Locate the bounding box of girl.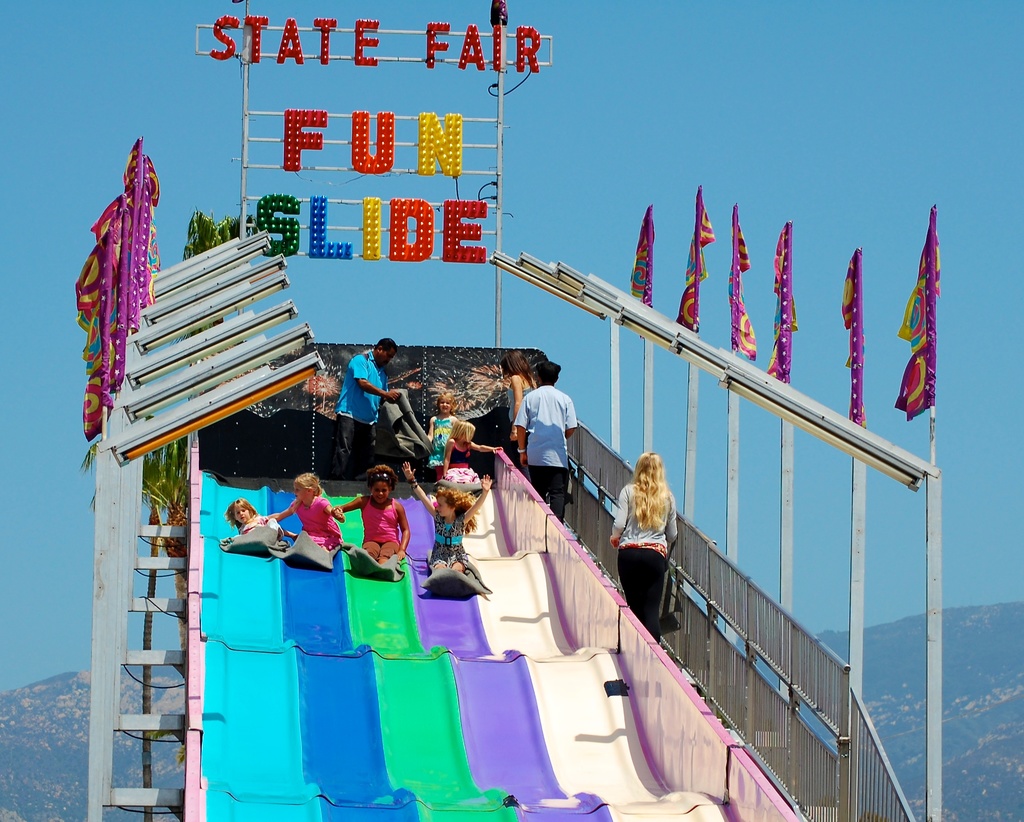
Bounding box: bbox(444, 423, 497, 478).
